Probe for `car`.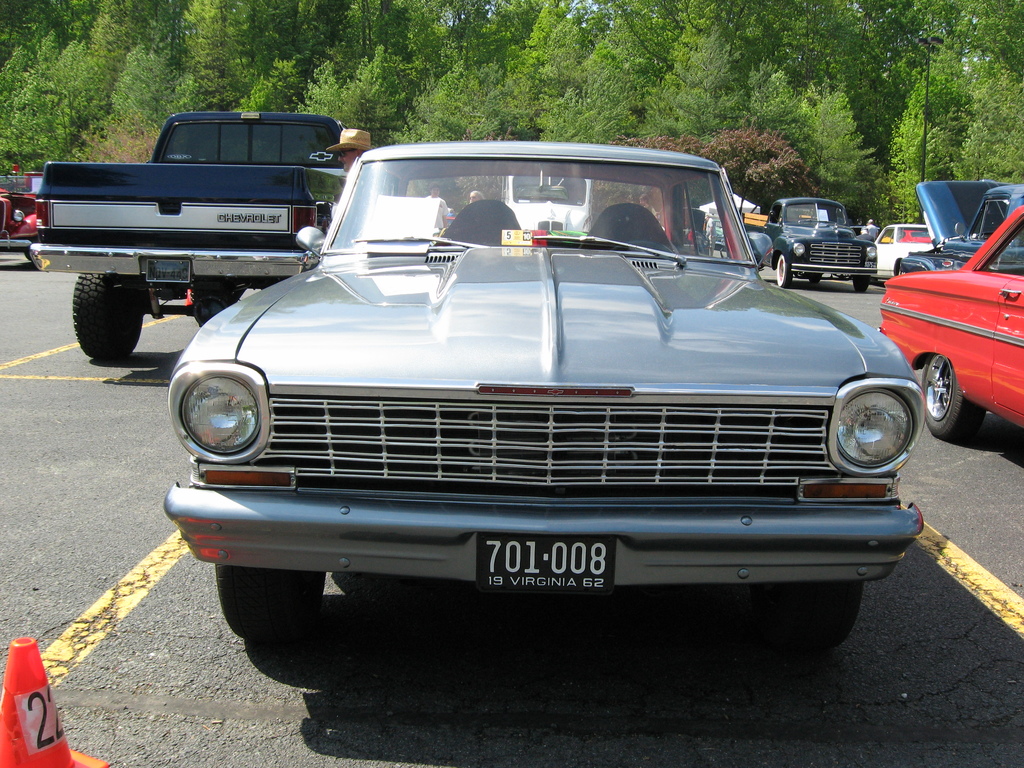
Probe result: bbox=(860, 221, 879, 233).
